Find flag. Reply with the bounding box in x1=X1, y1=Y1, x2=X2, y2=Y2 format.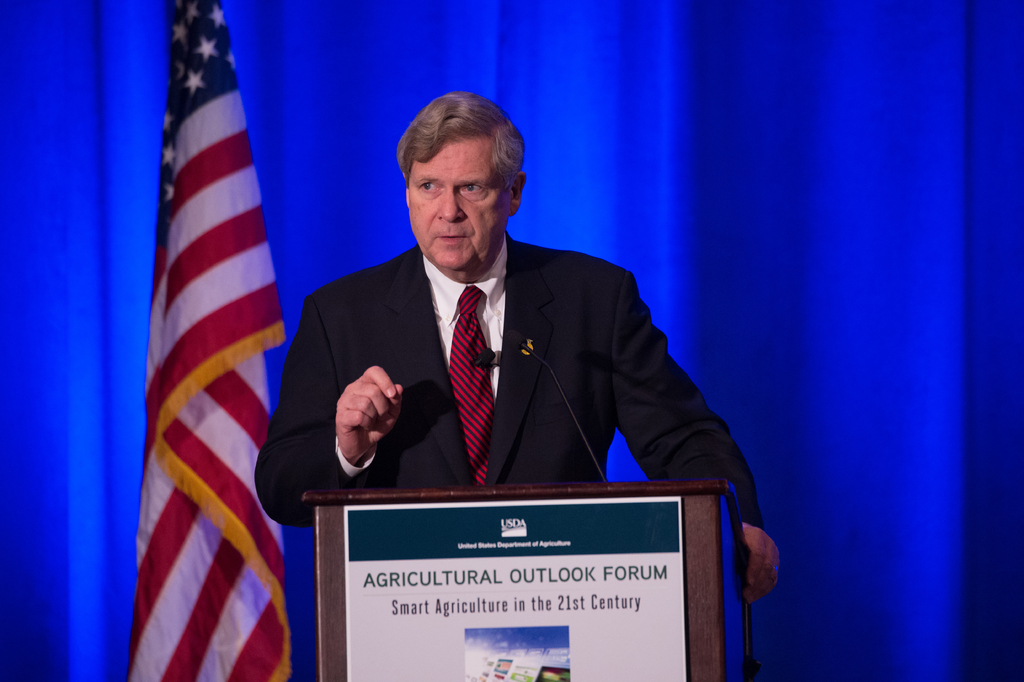
x1=118, y1=0, x2=316, y2=681.
